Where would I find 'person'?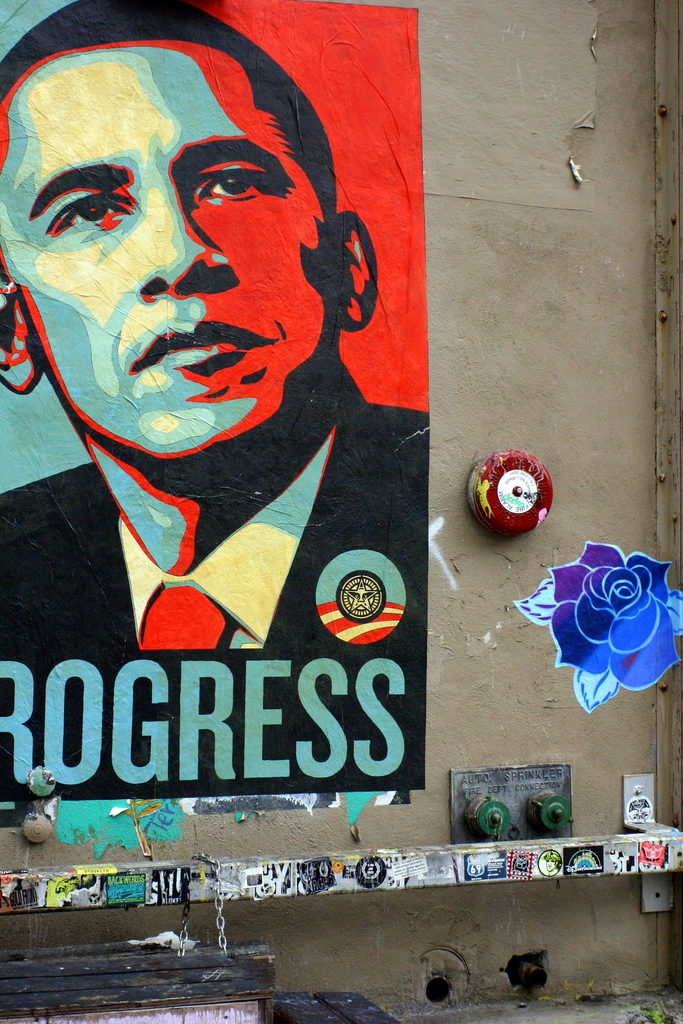
At rect(0, 0, 431, 804).
